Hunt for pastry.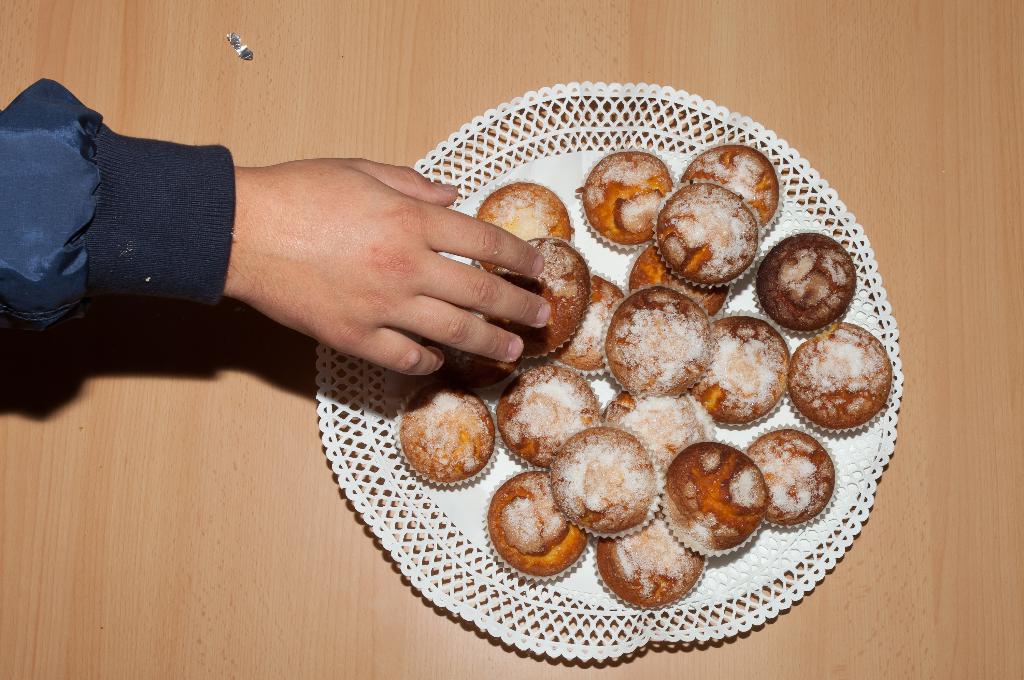
Hunted down at rect(483, 239, 588, 352).
